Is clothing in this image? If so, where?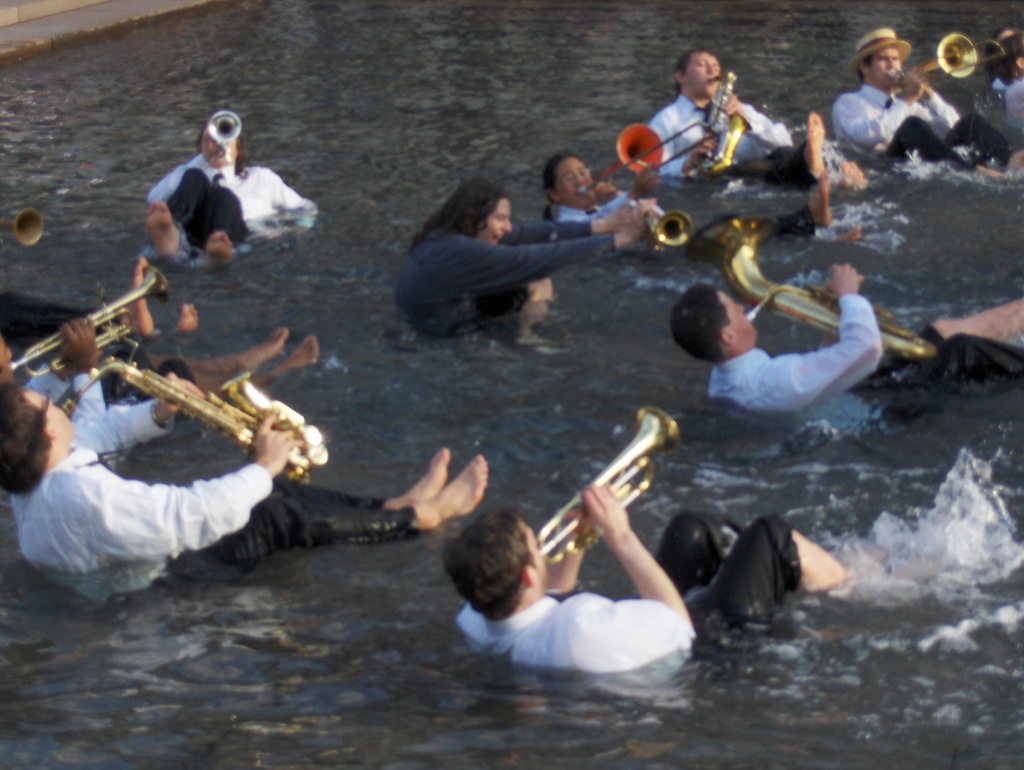
Yes, at pyautogui.locateOnScreen(714, 351, 1005, 415).
